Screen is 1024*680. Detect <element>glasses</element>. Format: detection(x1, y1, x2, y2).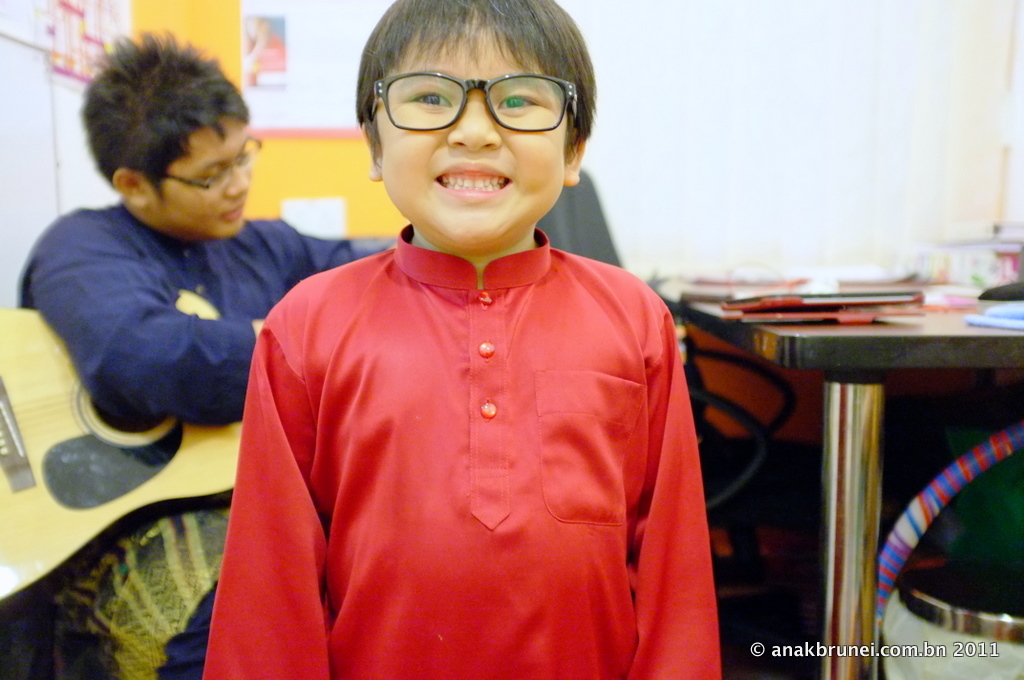
detection(361, 66, 586, 139).
